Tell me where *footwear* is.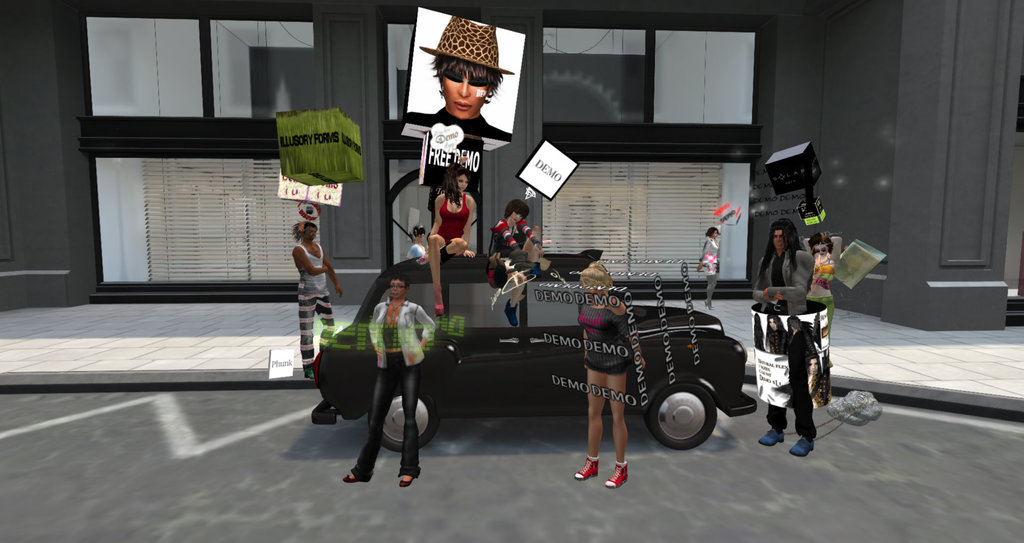
*footwear* is at 758,427,783,446.
